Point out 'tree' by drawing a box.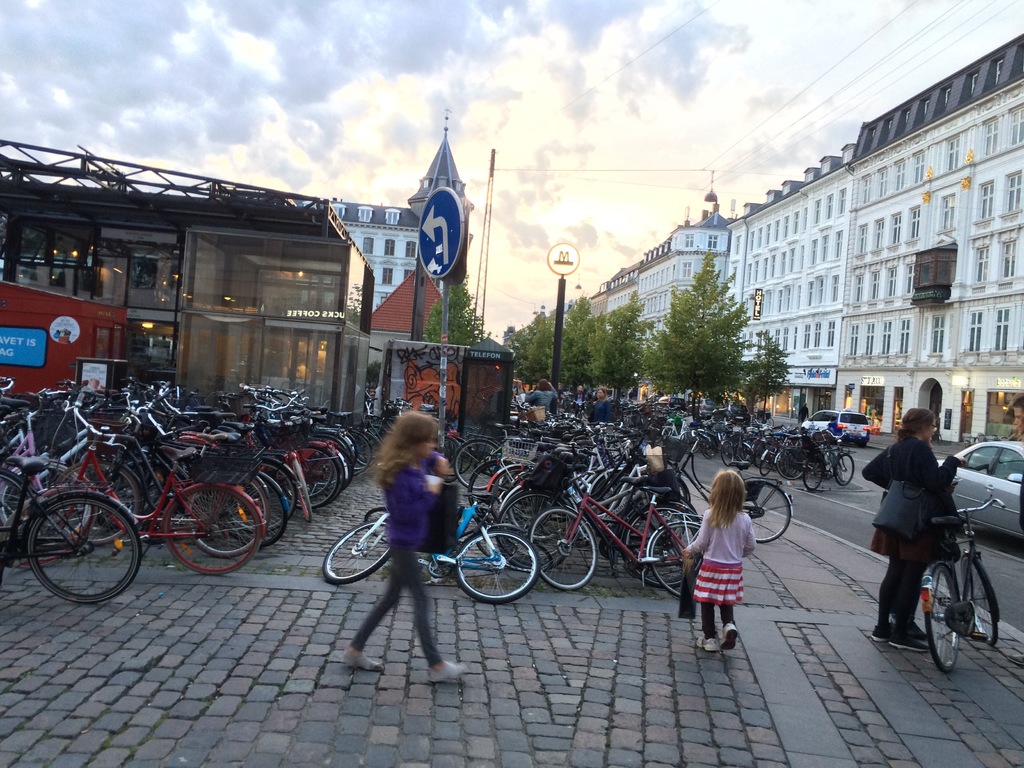
rect(735, 329, 794, 419).
